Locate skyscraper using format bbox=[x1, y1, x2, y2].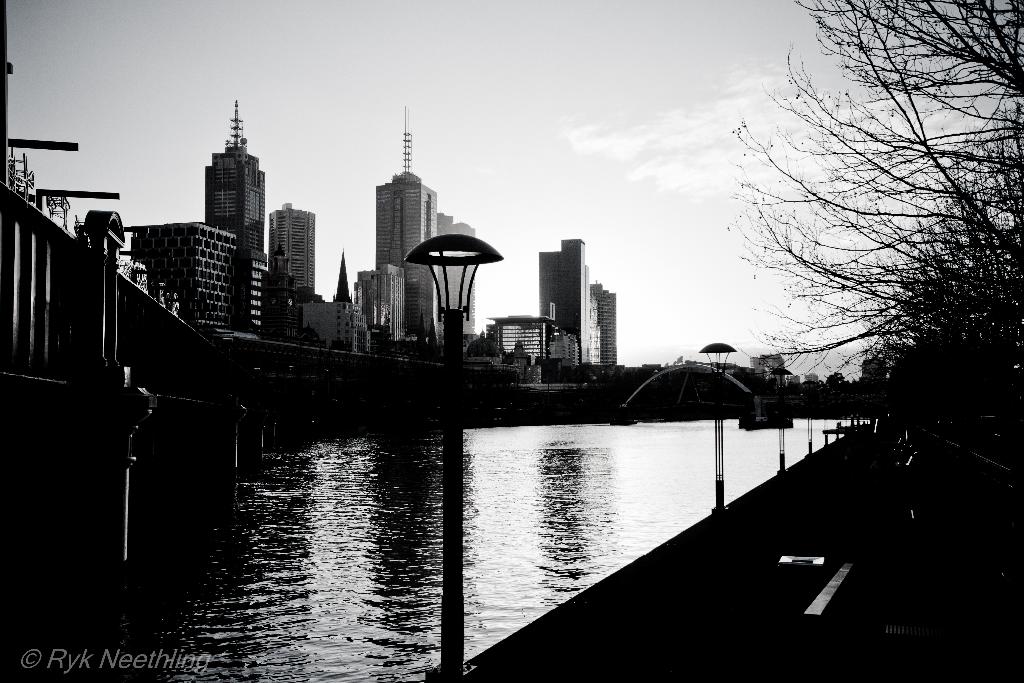
bbox=[593, 279, 618, 361].
